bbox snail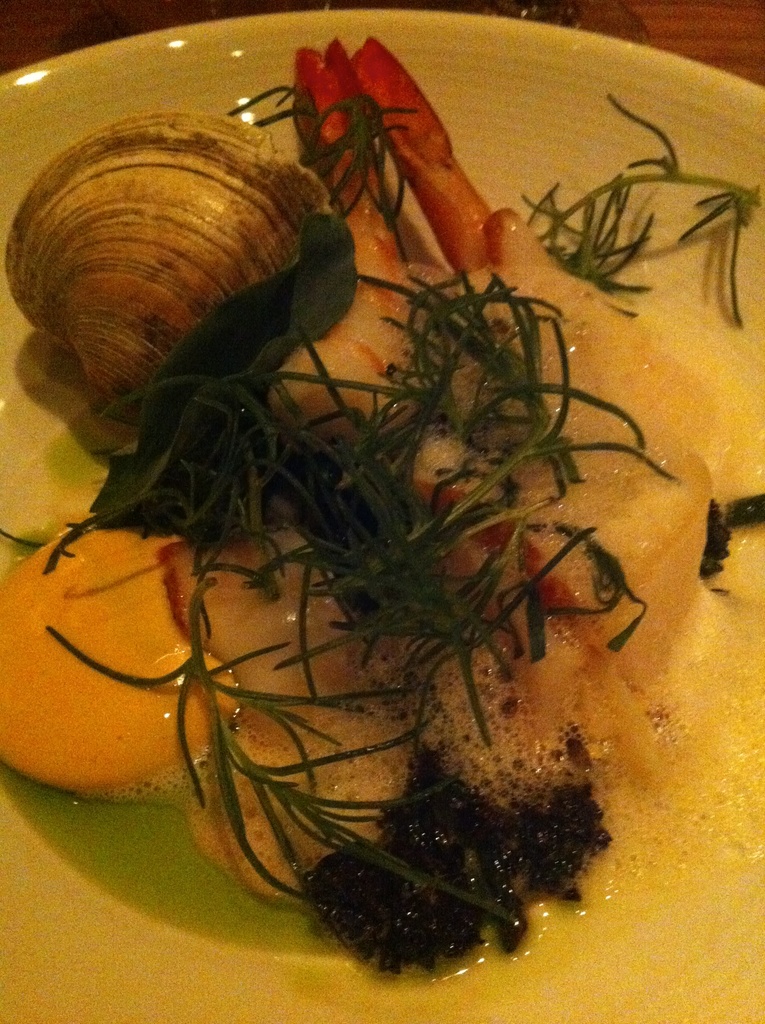
bbox=[0, 116, 332, 425]
